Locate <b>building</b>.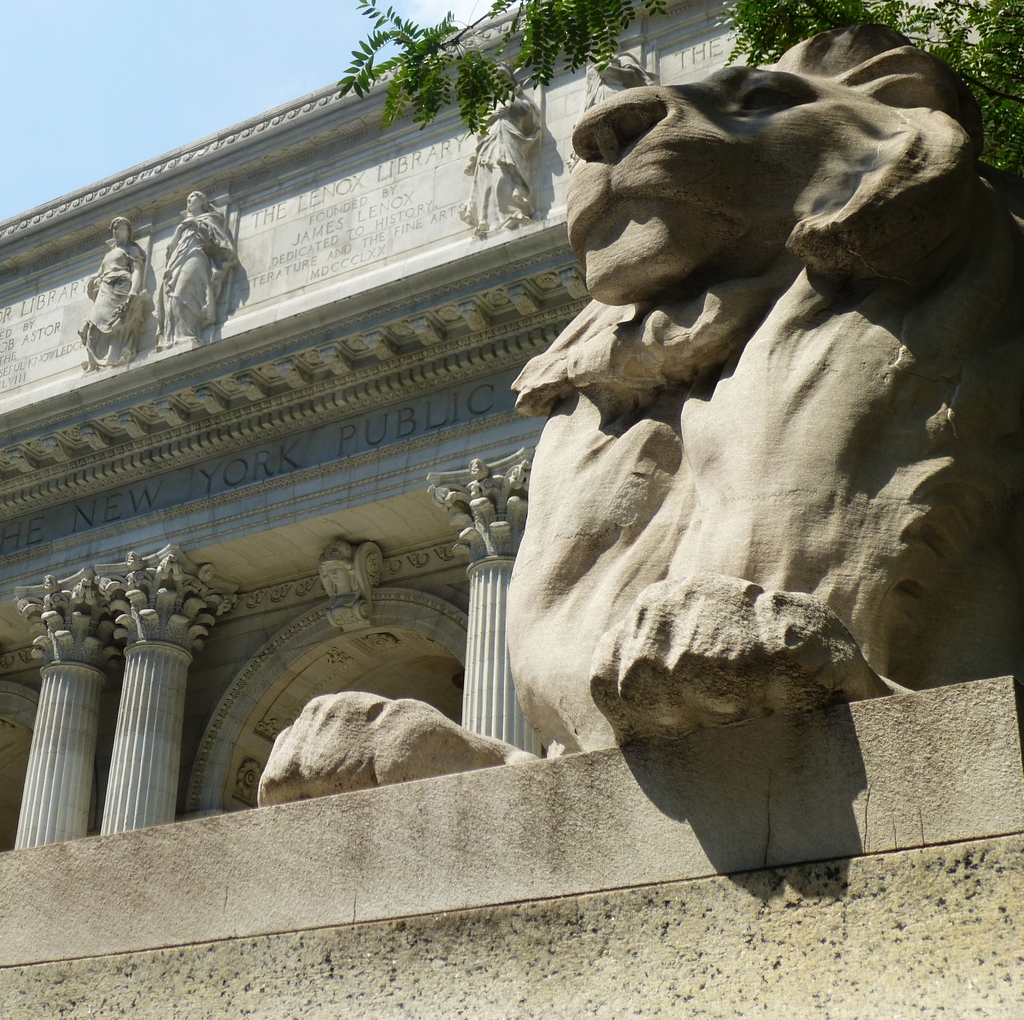
Bounding box: [0,0,1023,1019].
